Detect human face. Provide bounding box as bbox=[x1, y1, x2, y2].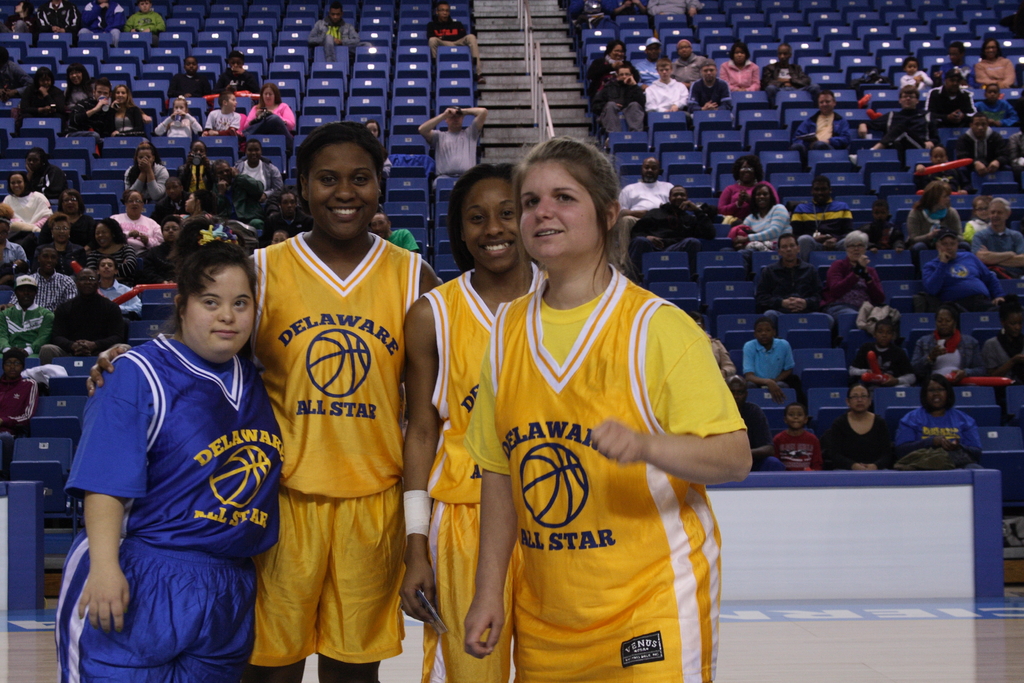
bbox=[184, 268, 252, 362].
